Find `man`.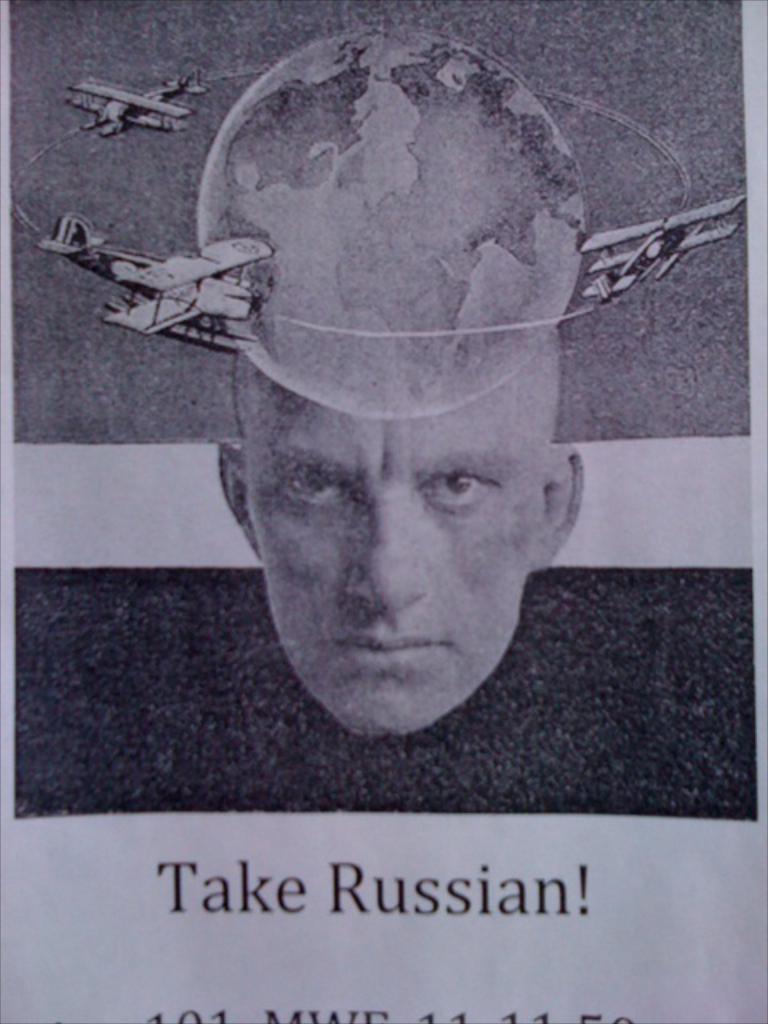
rect(203, 293, 600, 746).
